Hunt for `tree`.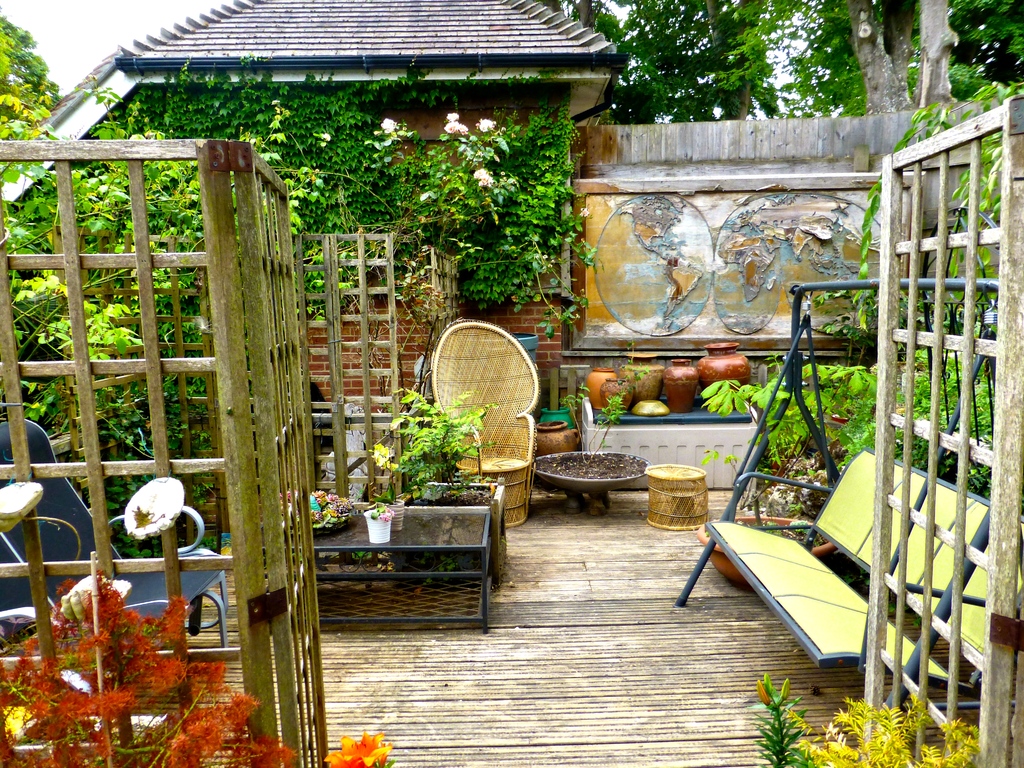
Hunted down at bbox=[597, 0, 808, 116].
